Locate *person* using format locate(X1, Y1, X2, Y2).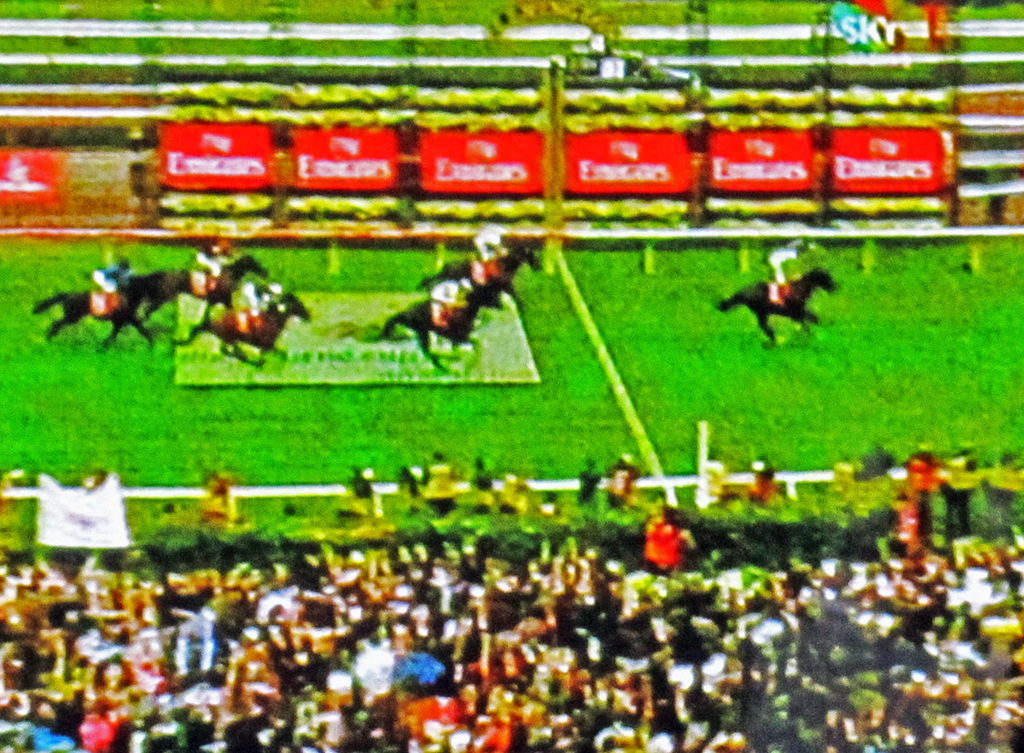
locate(695, 447, 725, 507).
